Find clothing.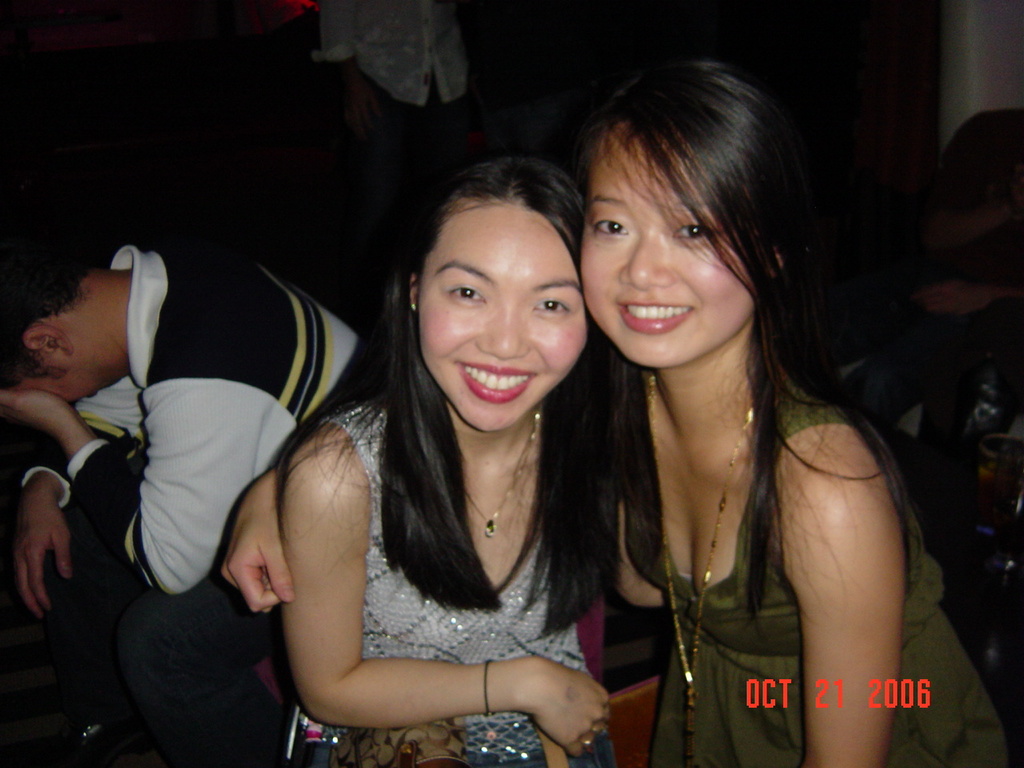
left=295, top=396, right=595, bottom=766.
